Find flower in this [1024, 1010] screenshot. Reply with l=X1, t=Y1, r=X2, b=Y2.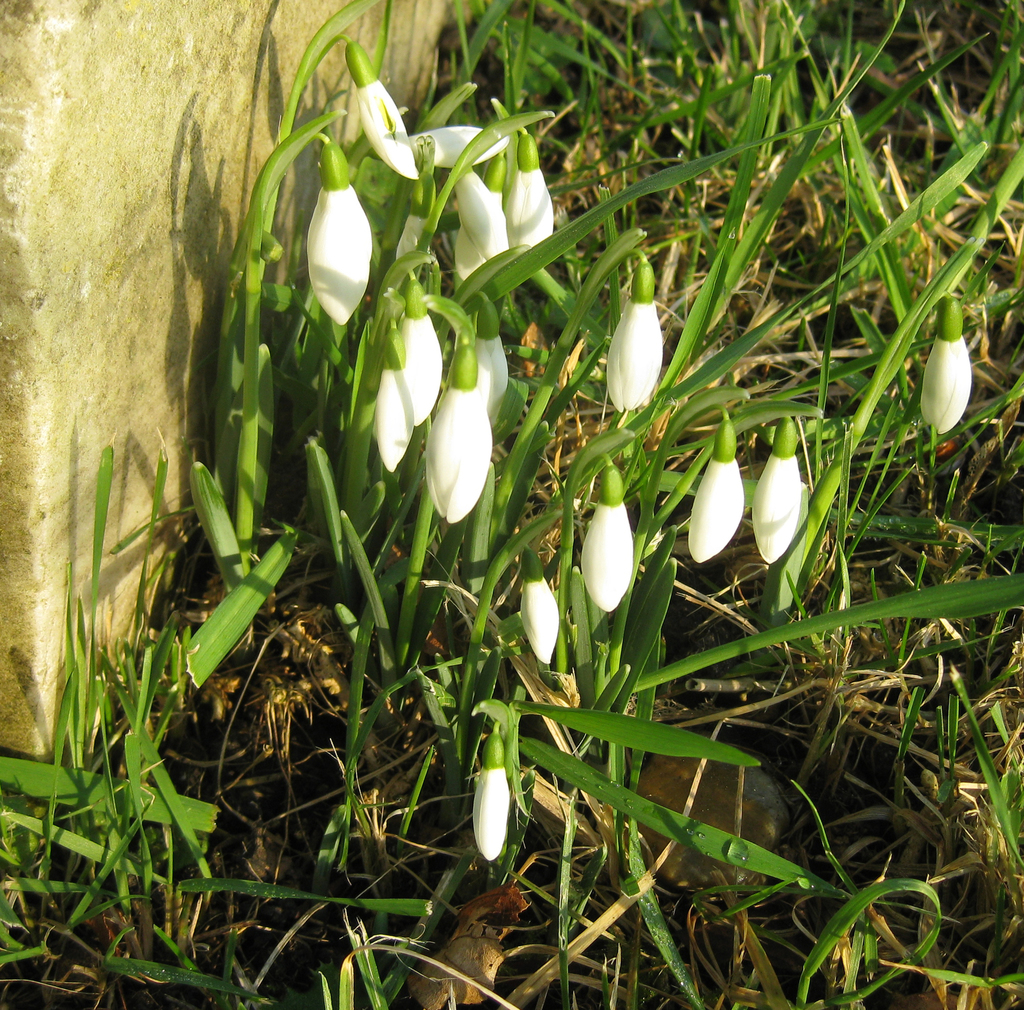
l=452, t=188, r=508, b=284.
